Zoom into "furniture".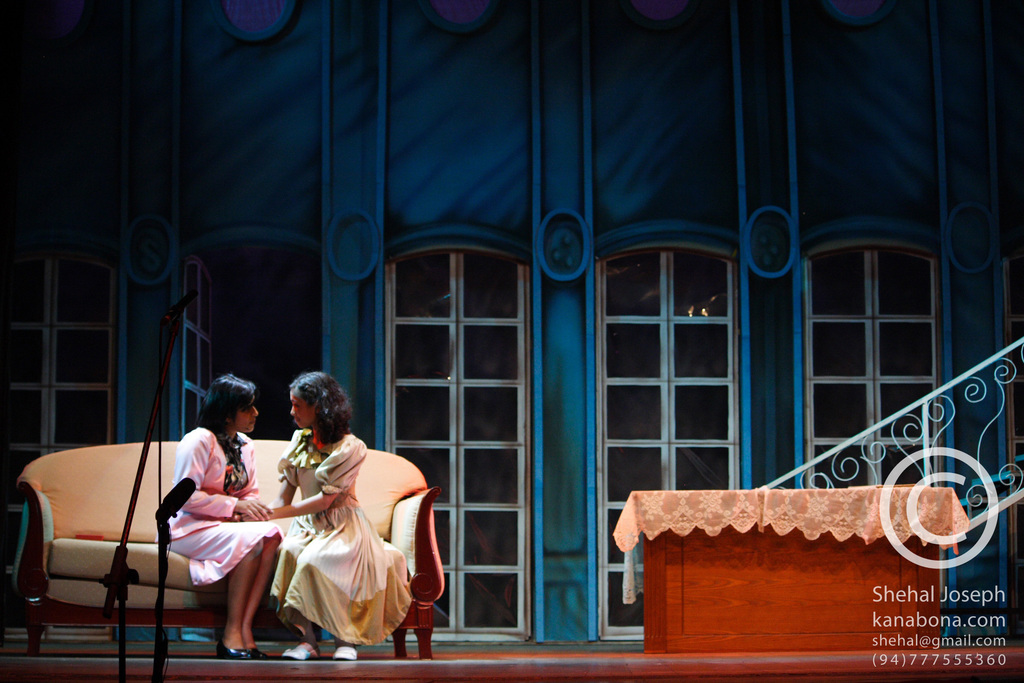
Zoom target: select_region(632, 488, 953, 655).
